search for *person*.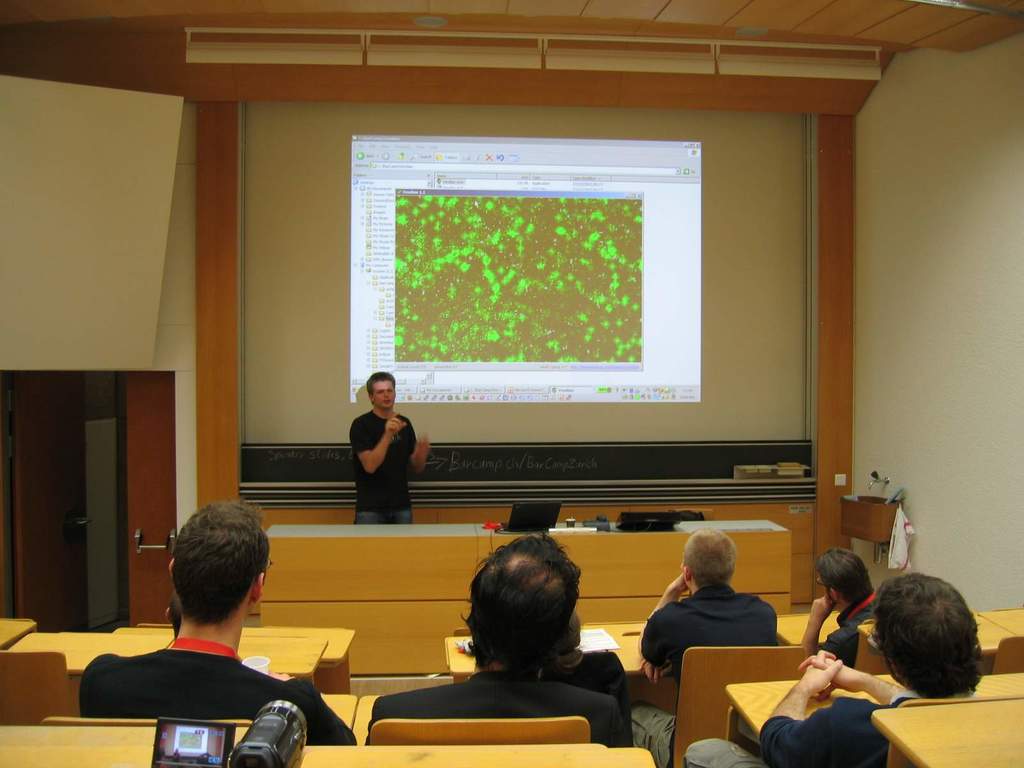
Found at {"x1": 369, "y1": 526, "x2": 632, "y2": 746}.
